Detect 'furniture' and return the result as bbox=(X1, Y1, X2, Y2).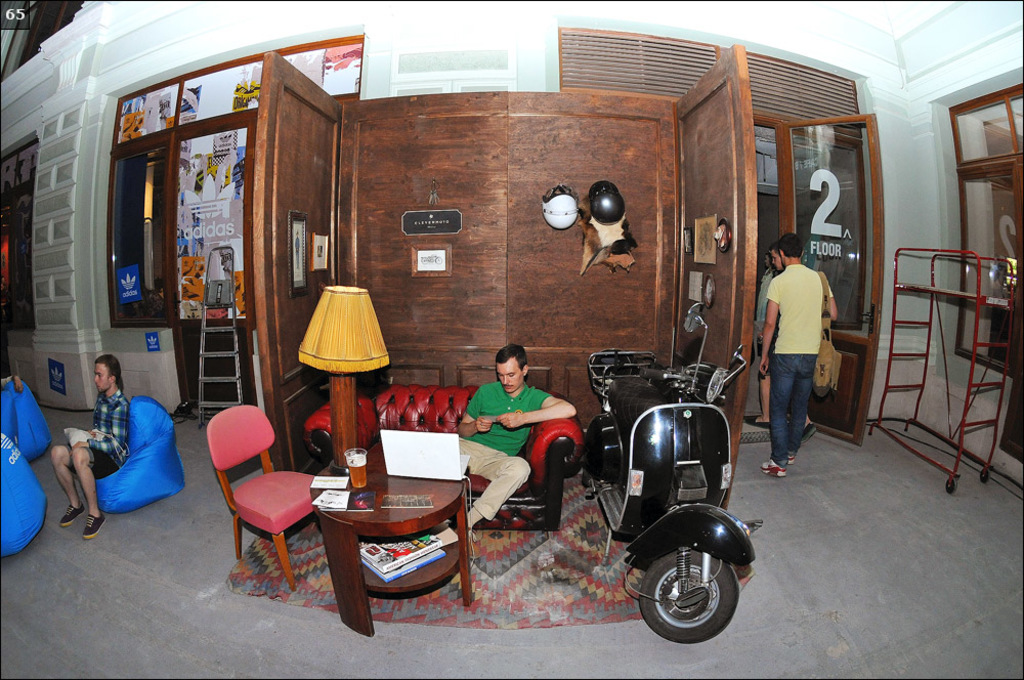
bbox=(205, 401, 315, 587).
